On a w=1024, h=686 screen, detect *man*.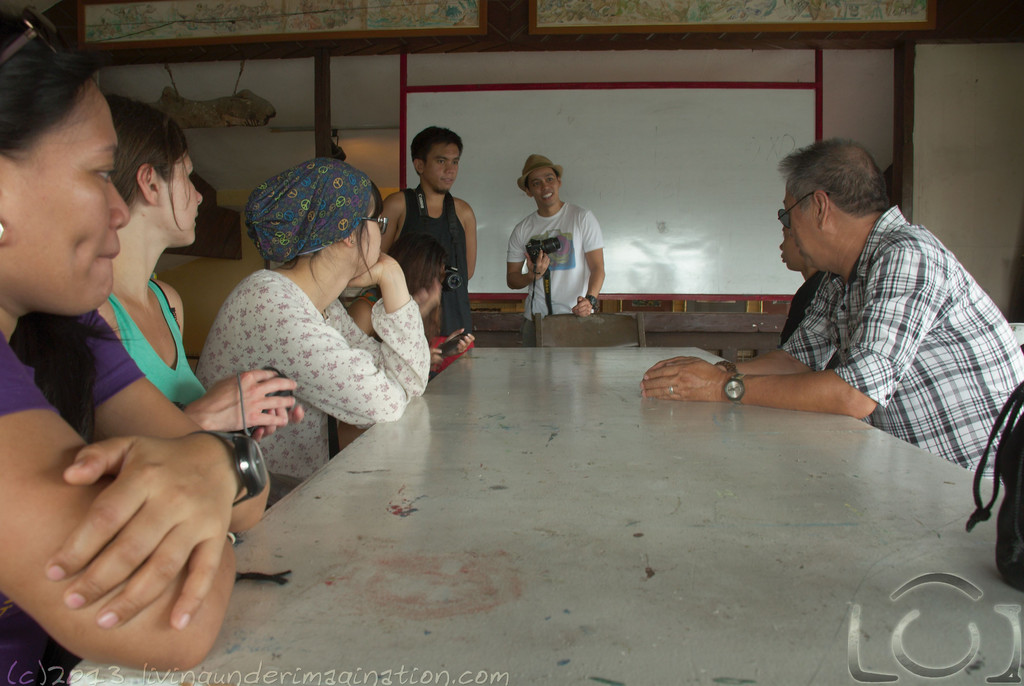
377:128:479:346.
